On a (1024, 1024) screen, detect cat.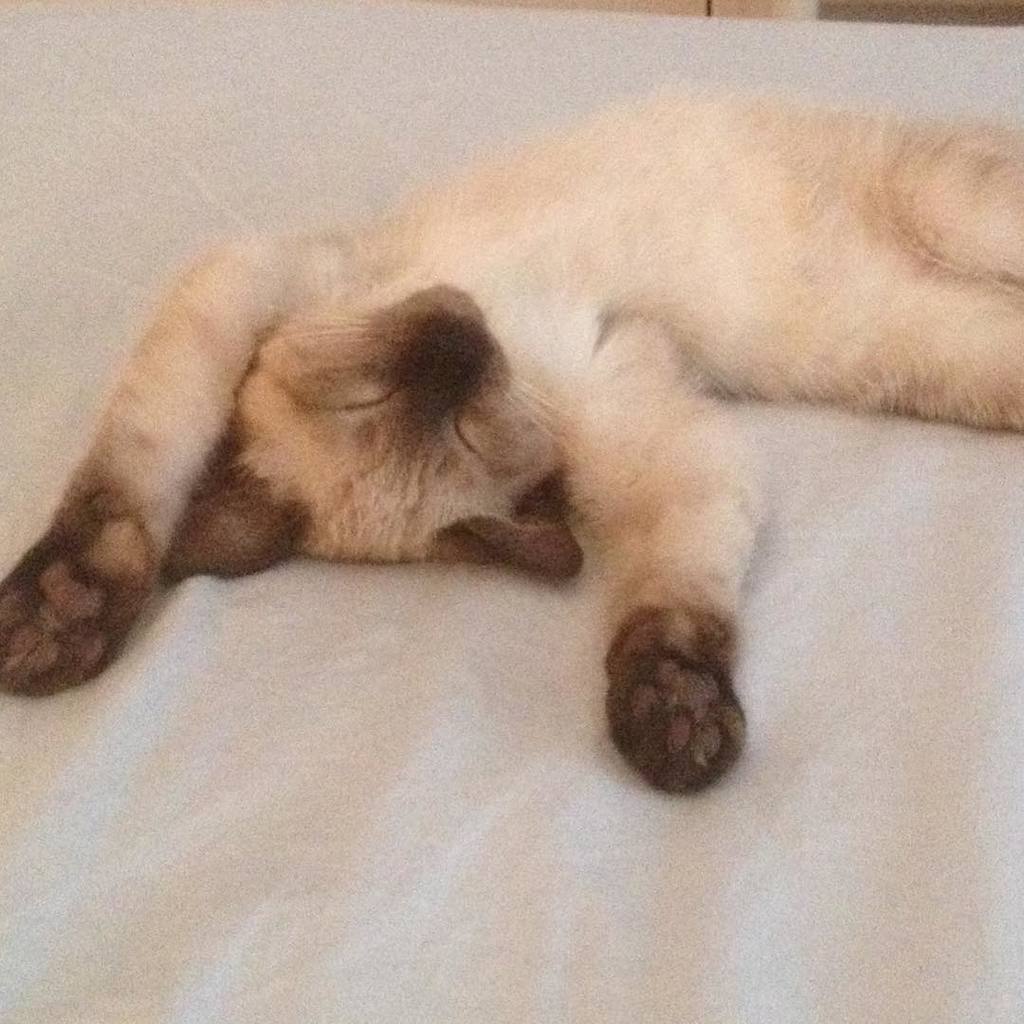
left=0, top=71, right=1023, bottom=800.
